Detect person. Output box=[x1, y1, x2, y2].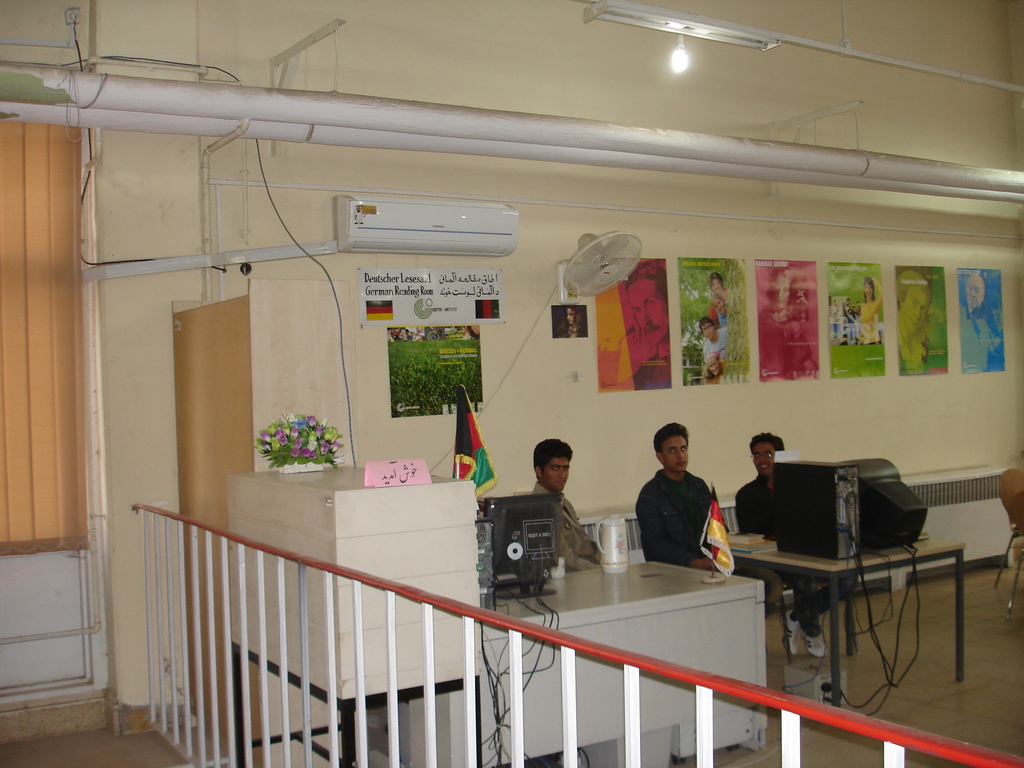
box=[956, 274, 1000, 372].
